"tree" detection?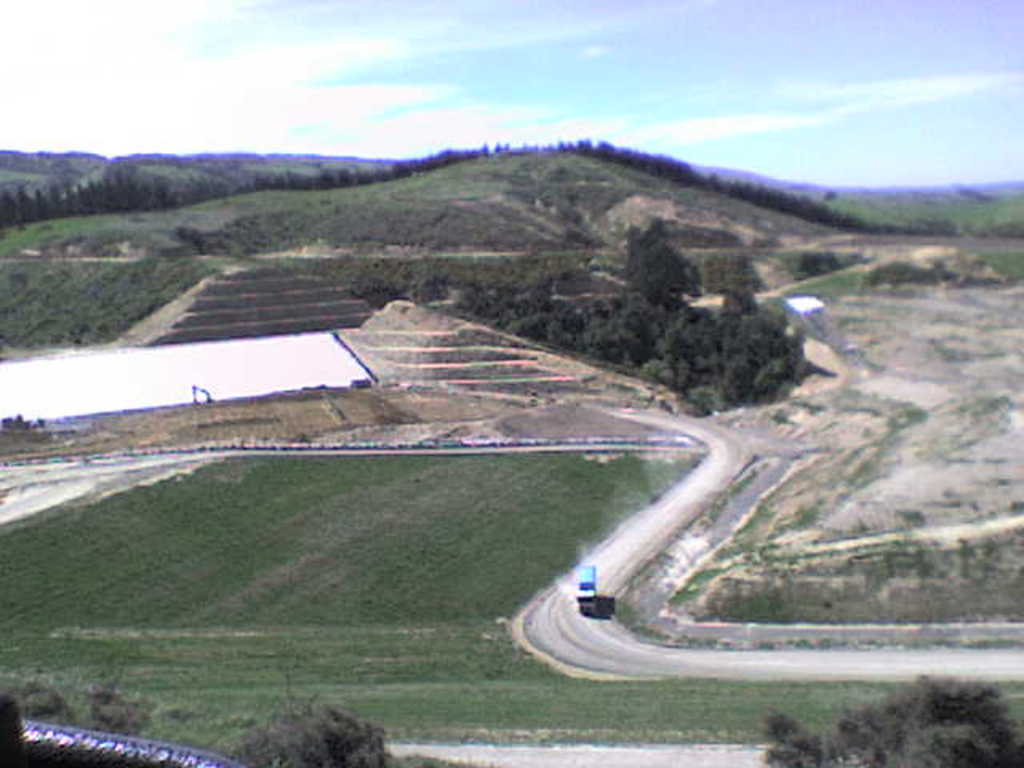
pyautogui.locateOnScreen(581, 301, 648, 358)
